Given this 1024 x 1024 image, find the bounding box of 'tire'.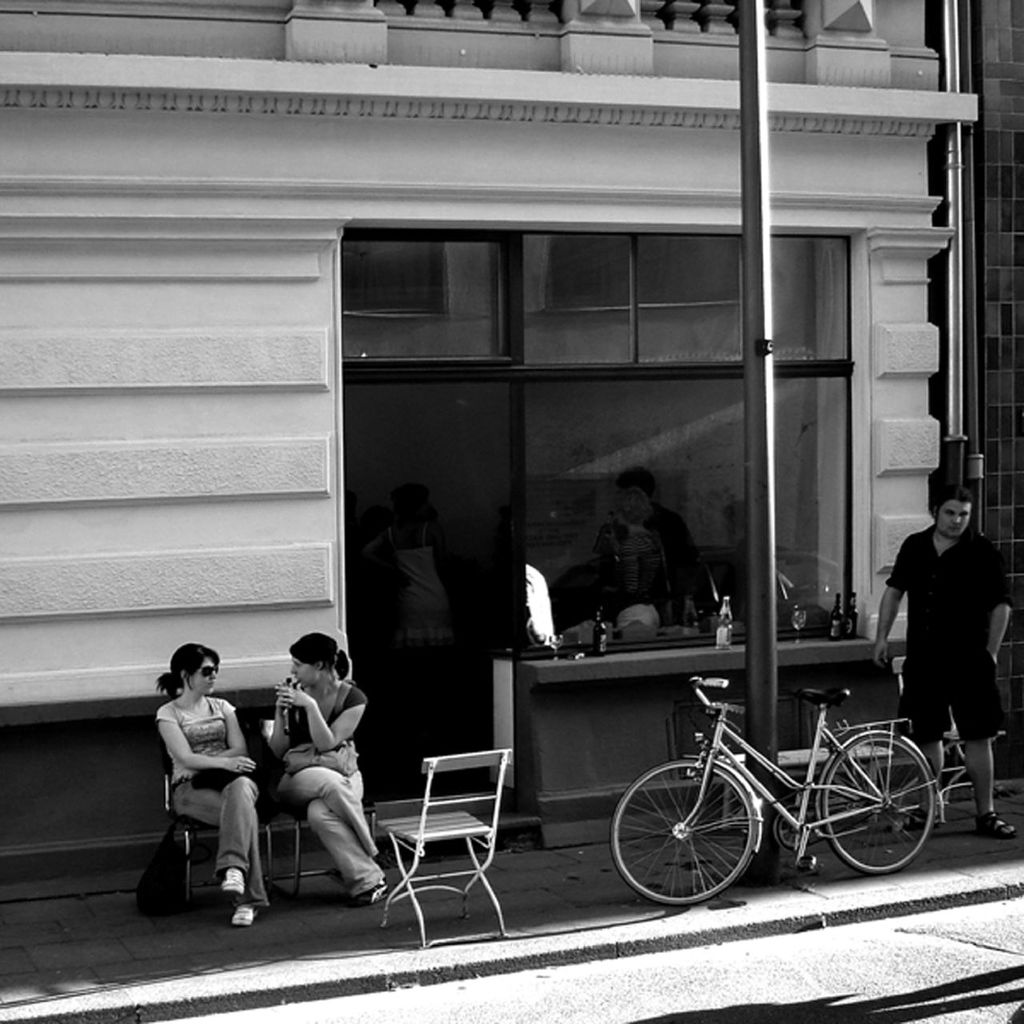
{"x1": 594, "y1": 750, "x2": 753, "y2": 904}.
